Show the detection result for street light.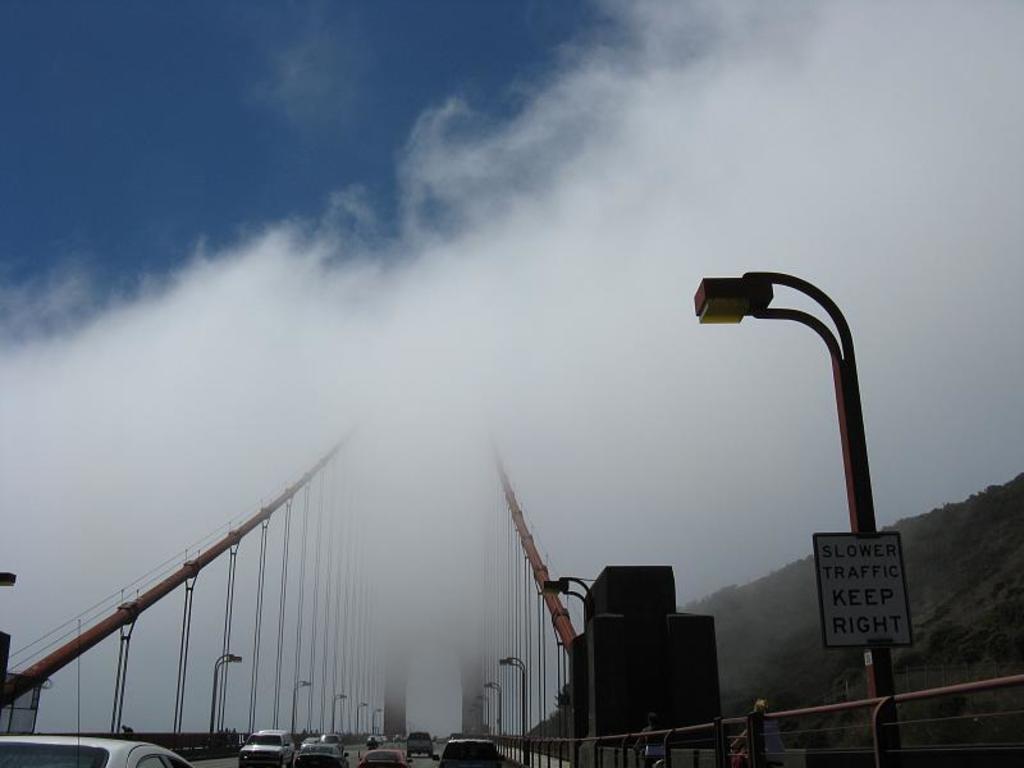
BBox(209, 648, 244, 735).
